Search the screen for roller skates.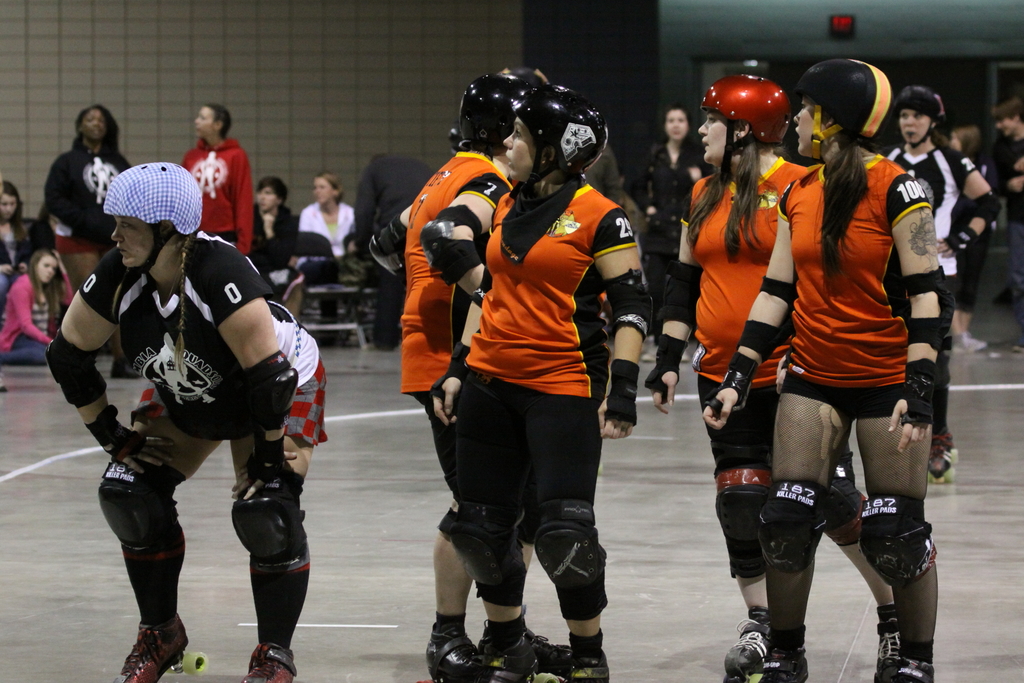
Found at 572, 656, 611, 682.
